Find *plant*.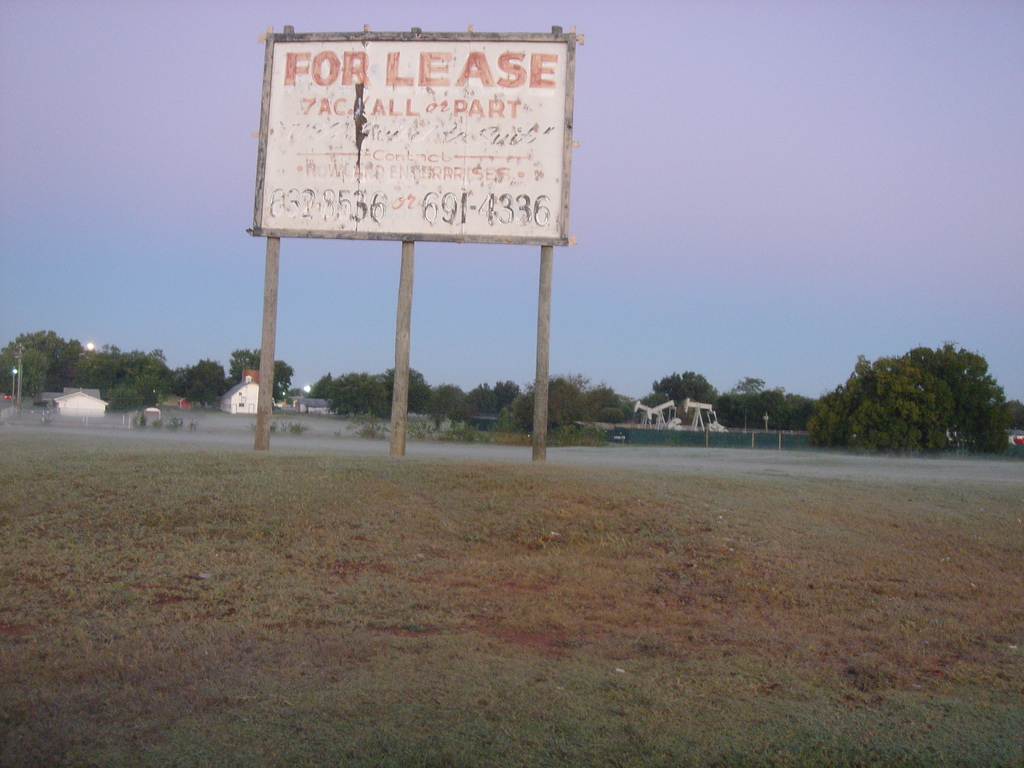
282, 418, 308, 436.
